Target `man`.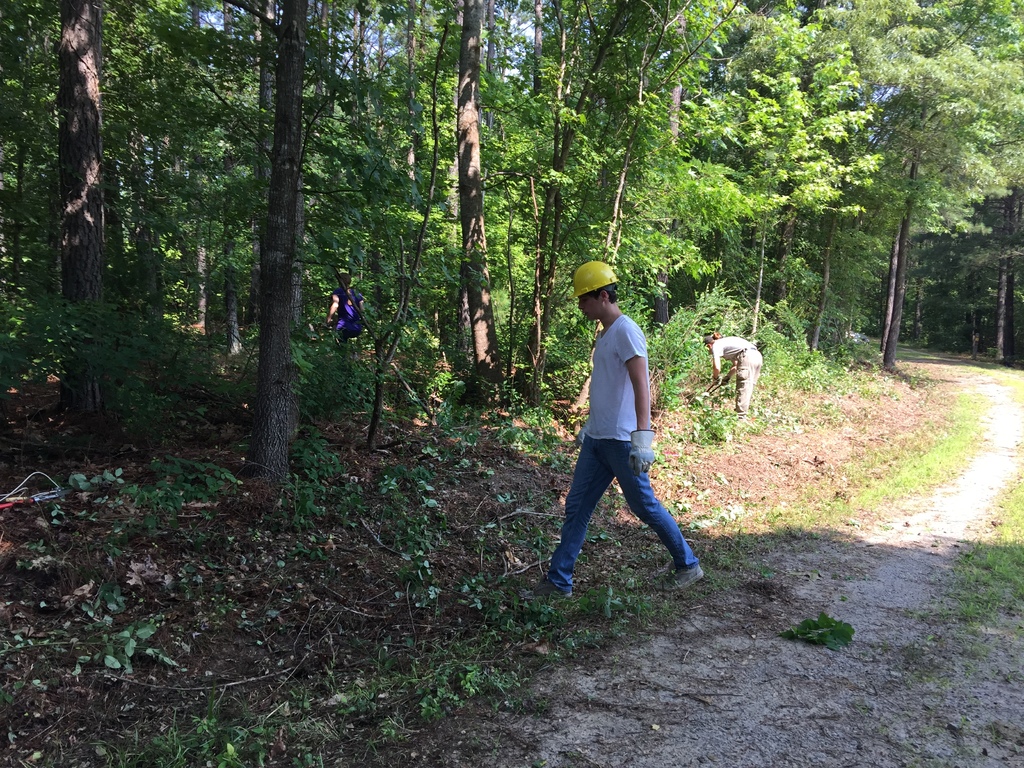
Target region: select_region(701, 332, 763, 408).
